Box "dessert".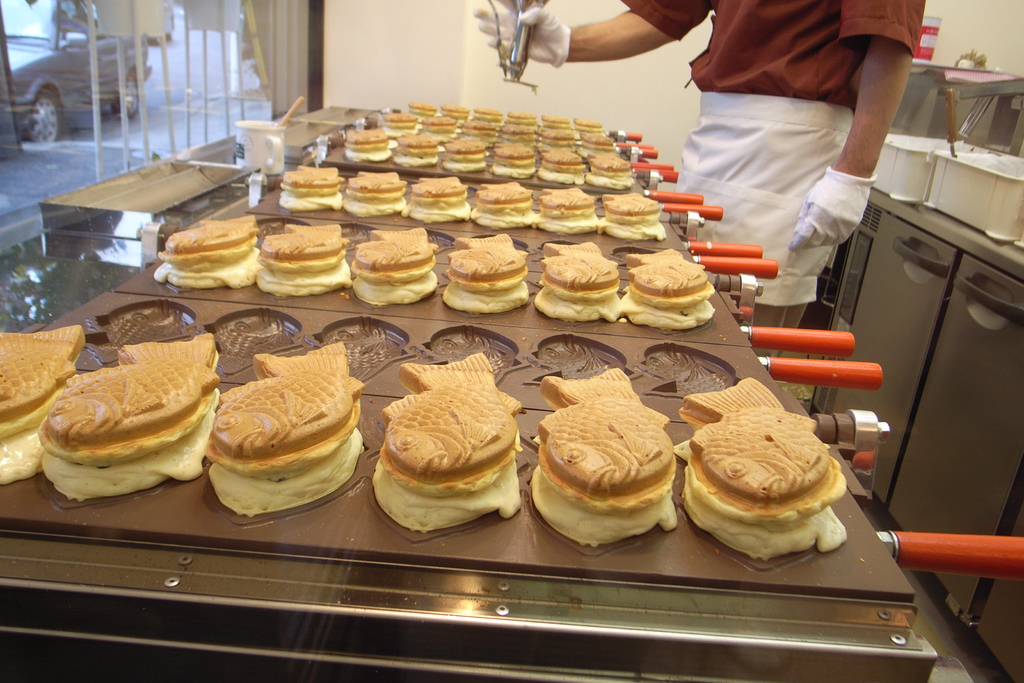
[left=212, top=341, right=369, bottom=513].
